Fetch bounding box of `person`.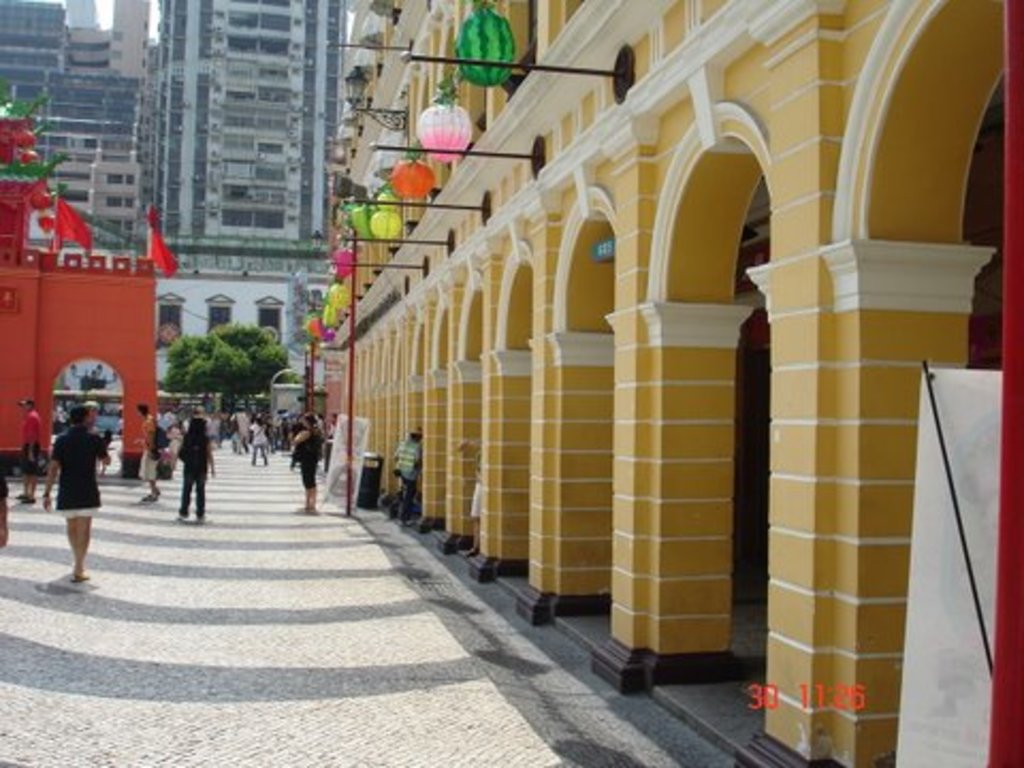
Bbox: select_region(241, 407, 271, 469).
